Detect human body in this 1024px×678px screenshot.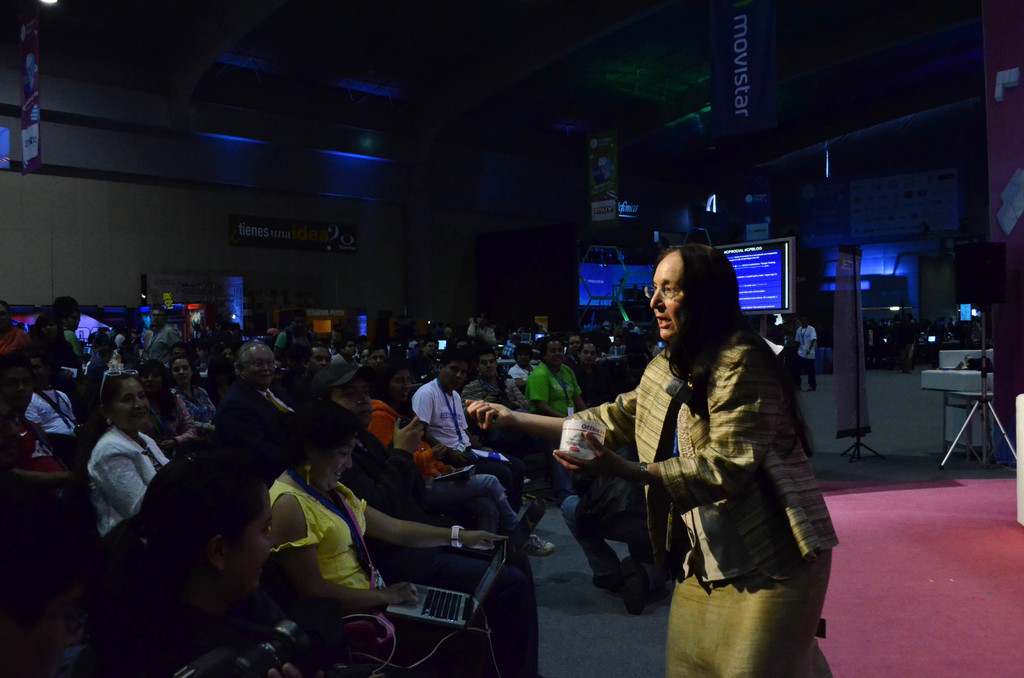
Detection: bbox(274, 309, 324, 362).
